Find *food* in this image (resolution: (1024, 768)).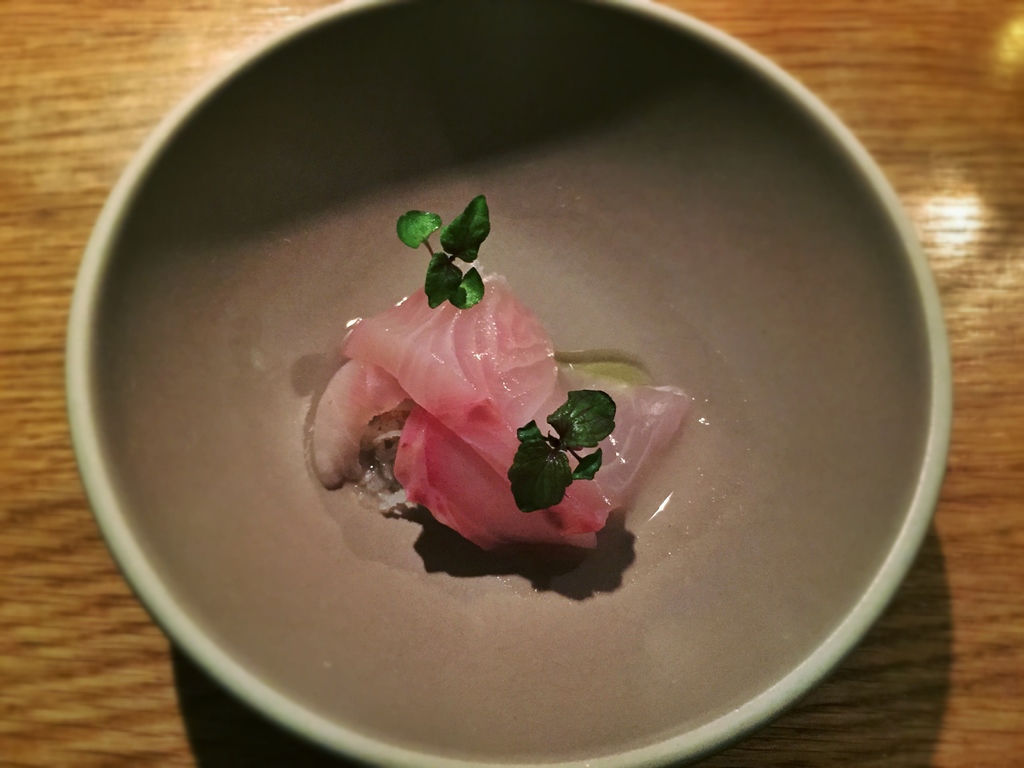
rect(313, 202, 696, 560).
